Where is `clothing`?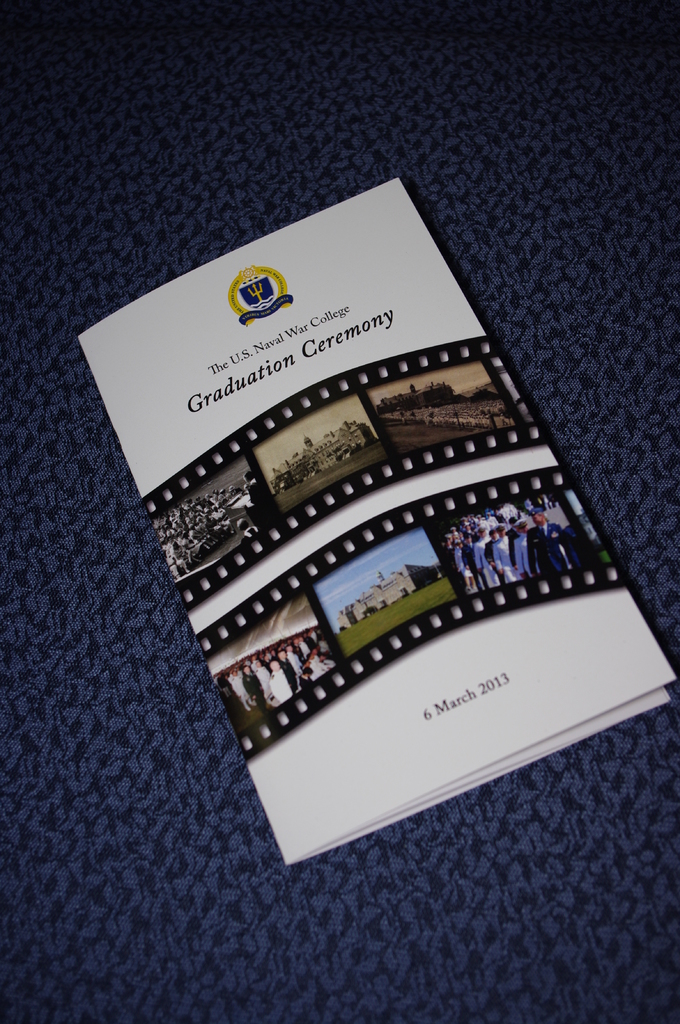
x1=528 y1=524 x2=564 y2=575.
